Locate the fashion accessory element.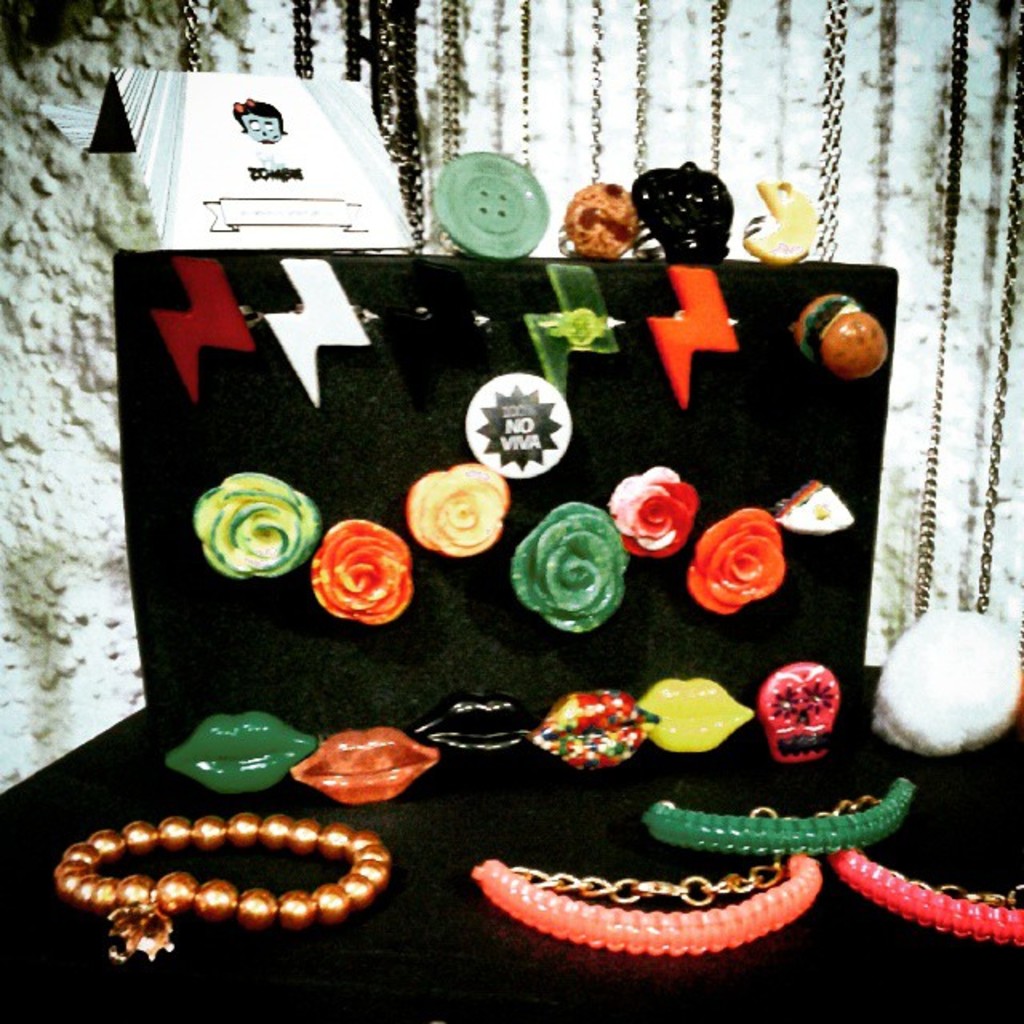
Element bbox: x1=405 y1=693 x2=538 y2=757.
